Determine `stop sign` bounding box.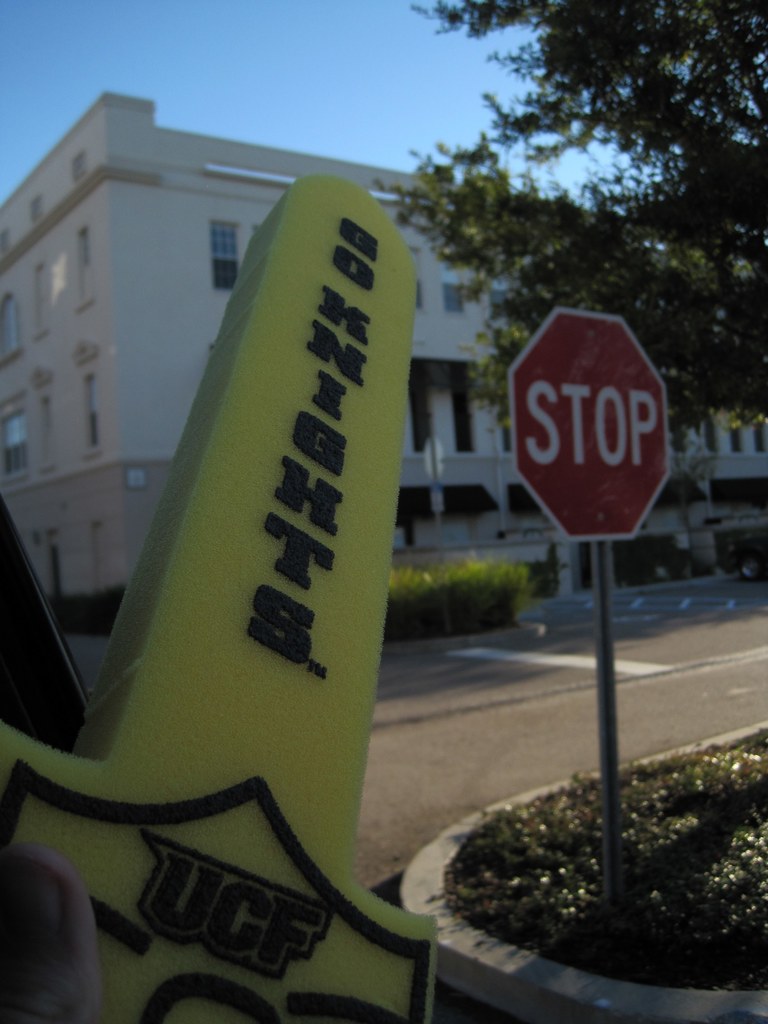
Determined: [x1=506, y1=305, x2=672, y2=547].
